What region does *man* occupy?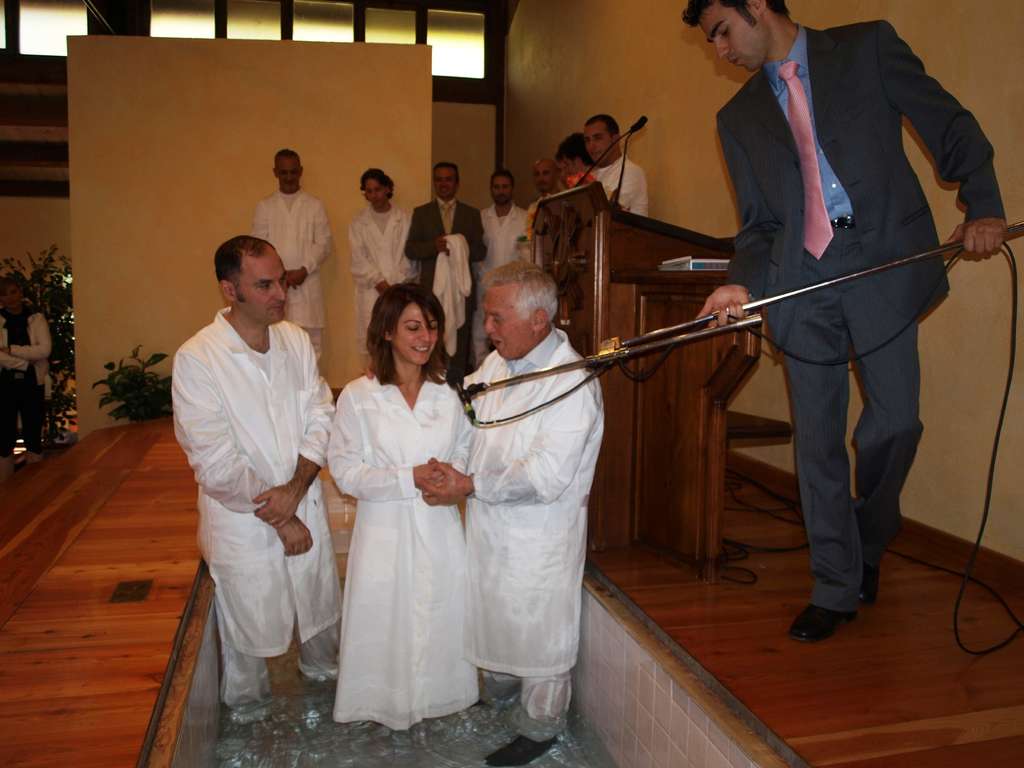
(x1=0, y1=270, x2=53, y2=466).
